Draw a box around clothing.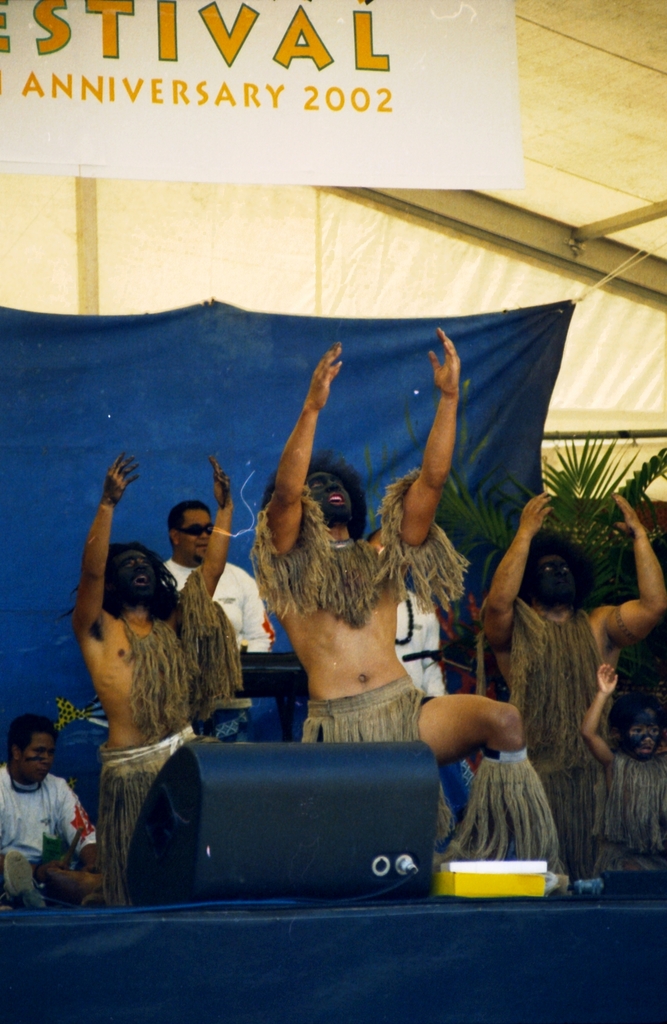
[392, 580, 457, 701].
